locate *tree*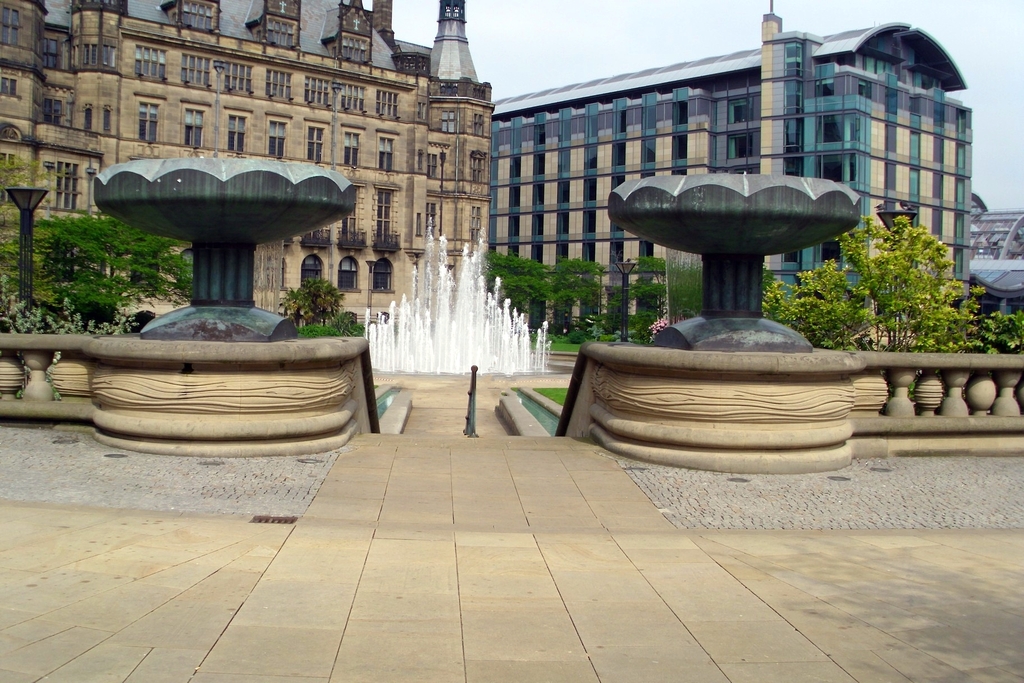
762,215,977,345
